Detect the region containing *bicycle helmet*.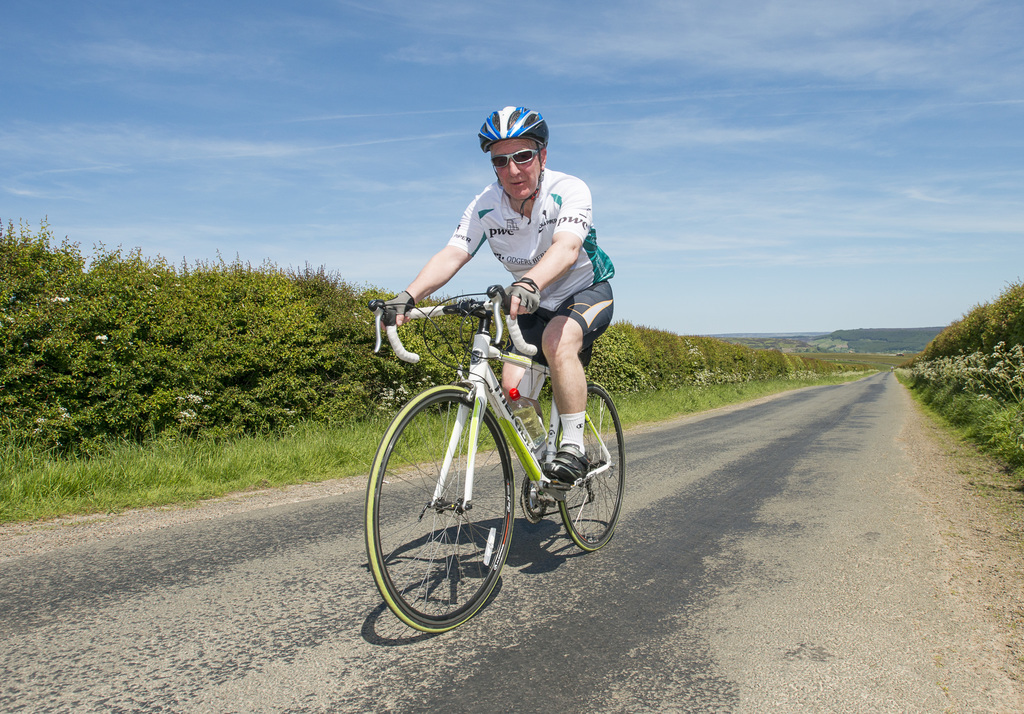
box(474, 100, 556, 147).
